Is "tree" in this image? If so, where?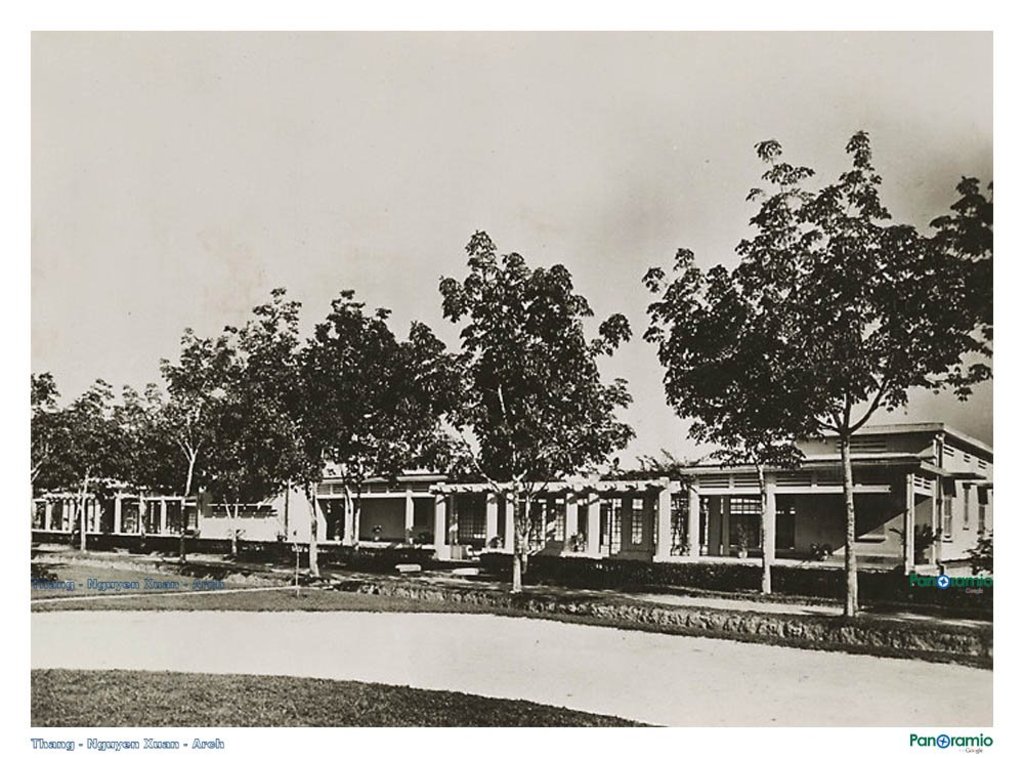
Yes, at (x1=100, y1=388, x2=213, y2=555).
